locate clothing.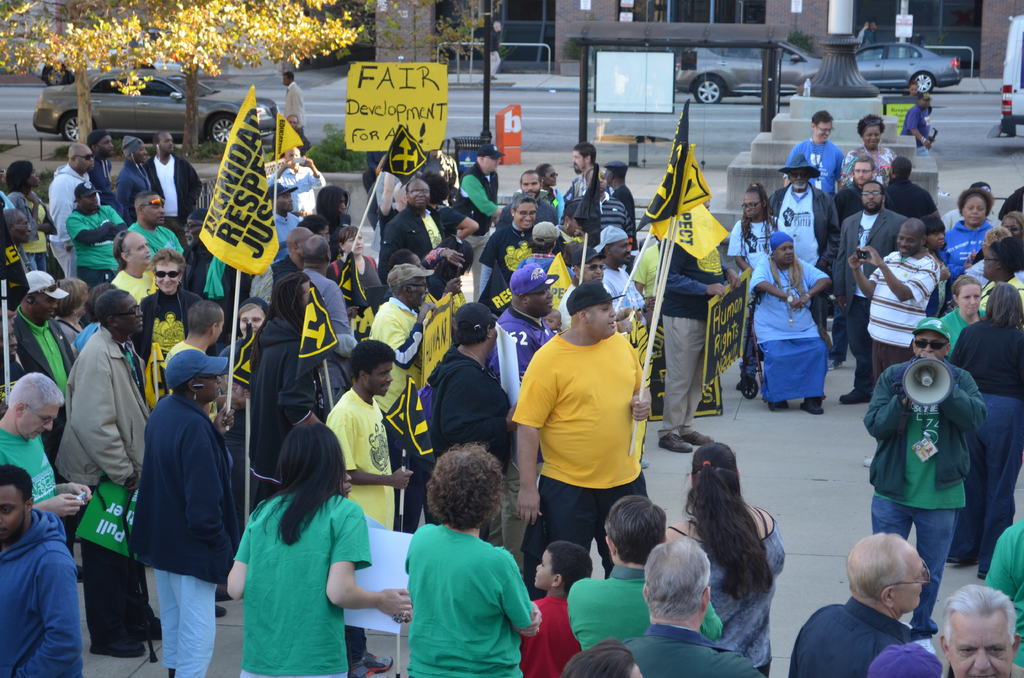
Bounding box: crop(104, 159, 162, 197).
